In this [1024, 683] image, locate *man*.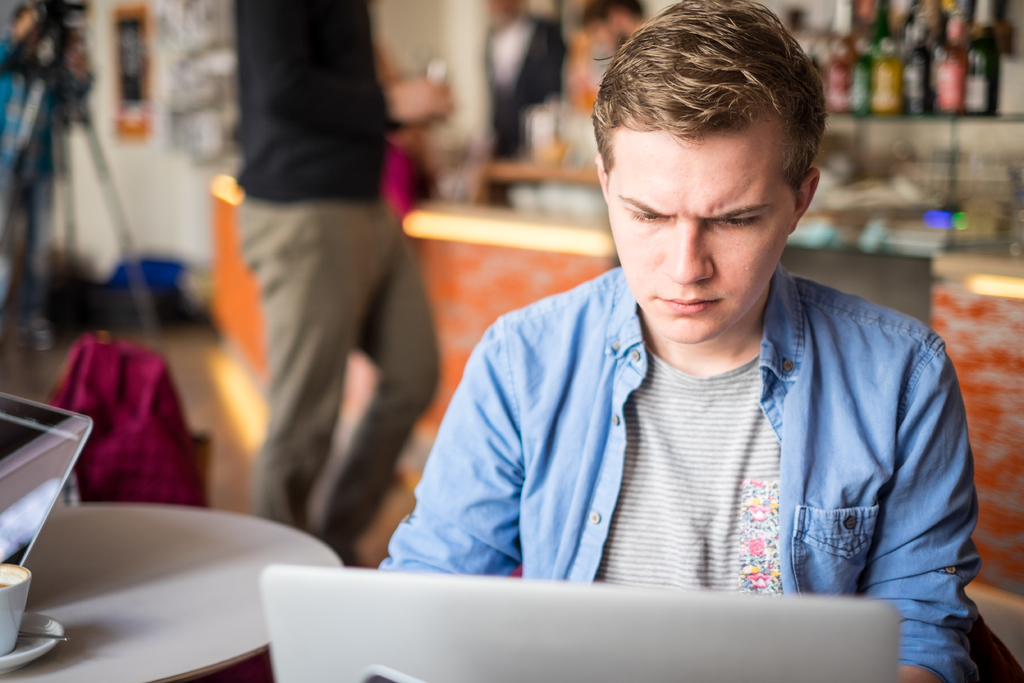
Bounding box: <bbox>234, 0, 444, 558</bbox>.
